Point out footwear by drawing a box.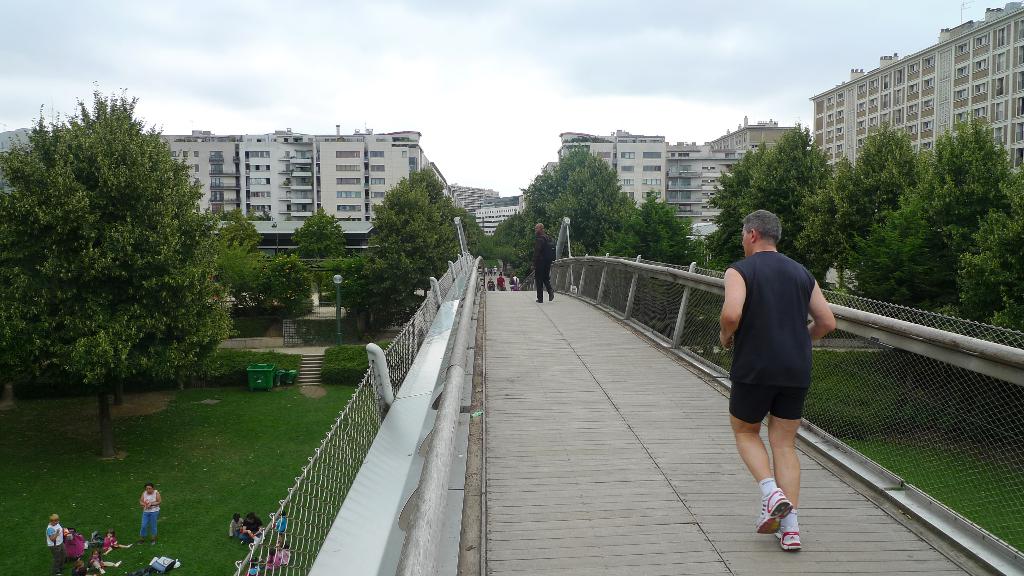
(left=537, top=298, right=542, bottom=305).
